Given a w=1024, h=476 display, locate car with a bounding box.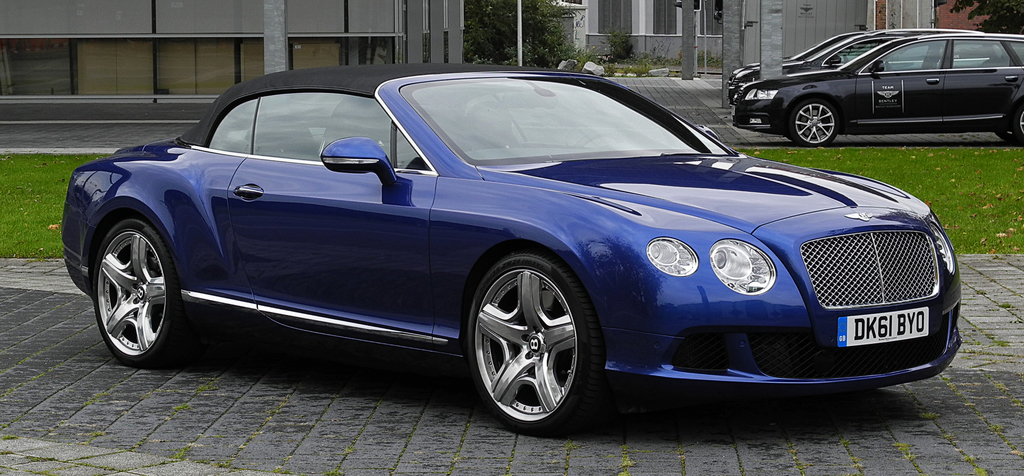
Located: [728,28,881,92].
